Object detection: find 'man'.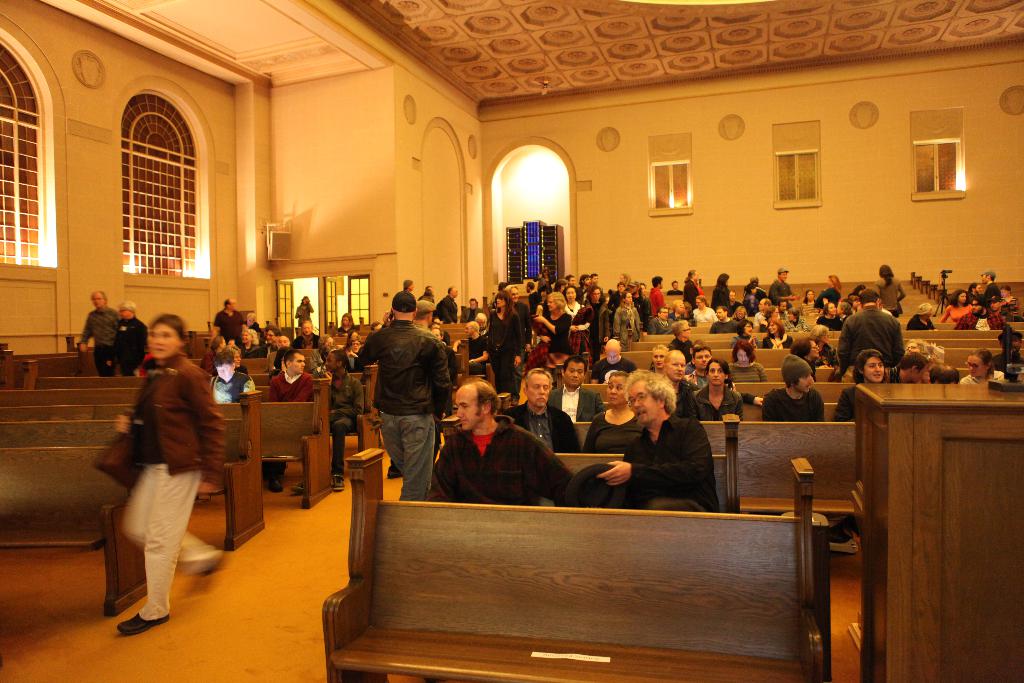
left=463, top=321, right=487, bottom=375.
